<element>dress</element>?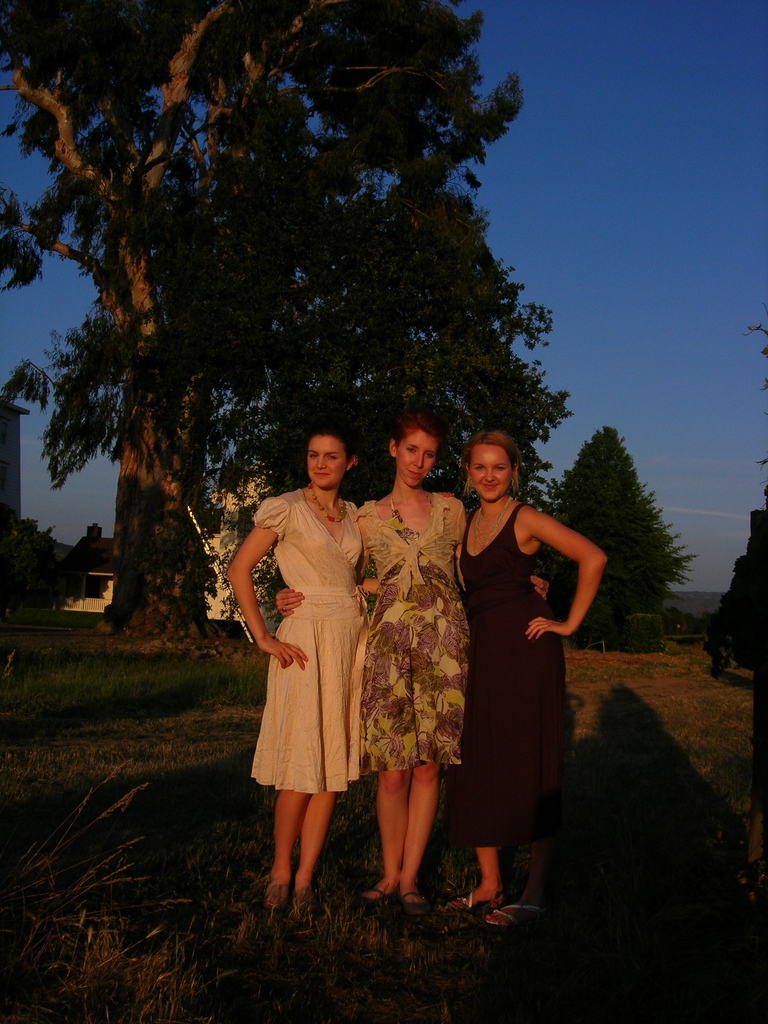
[462, 500, 567, 848]
